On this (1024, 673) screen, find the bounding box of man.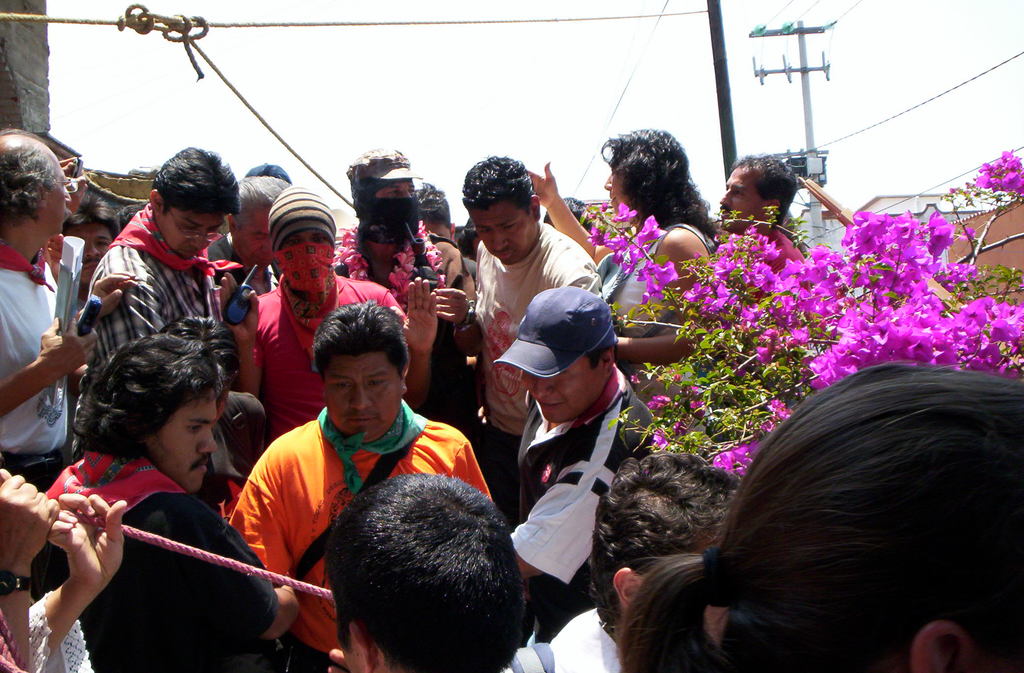
Bounding box: 530/446/745/672.
